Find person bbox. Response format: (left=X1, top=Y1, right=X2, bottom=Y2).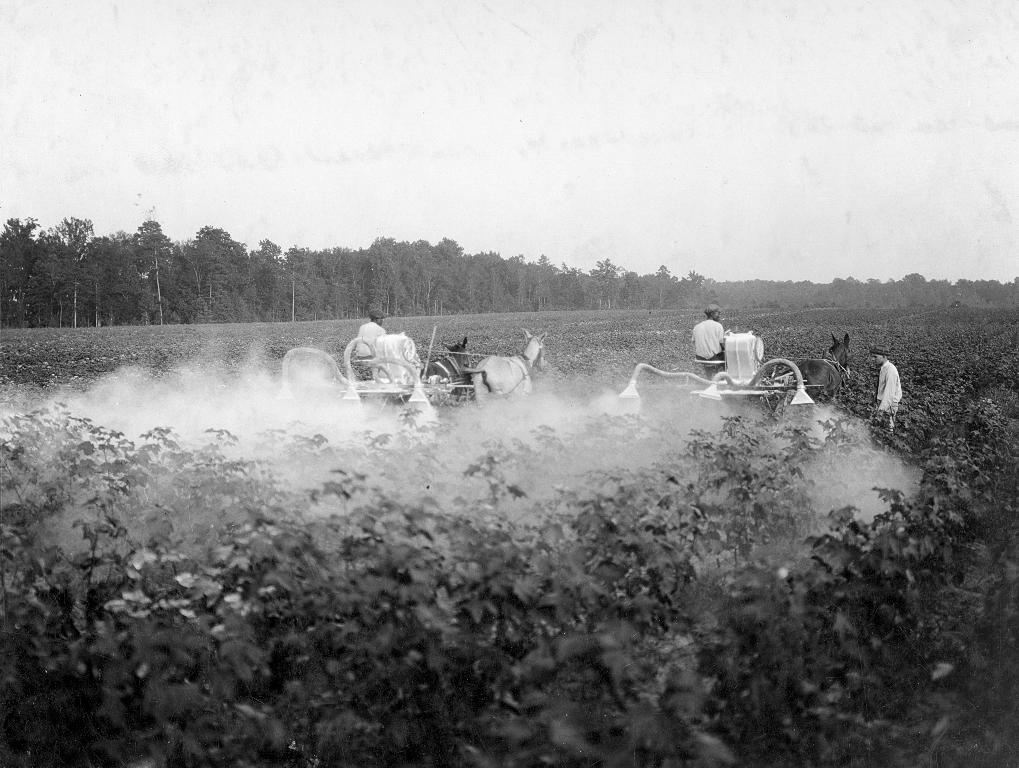
(left=355, top=307, right=386, bottom=363).
